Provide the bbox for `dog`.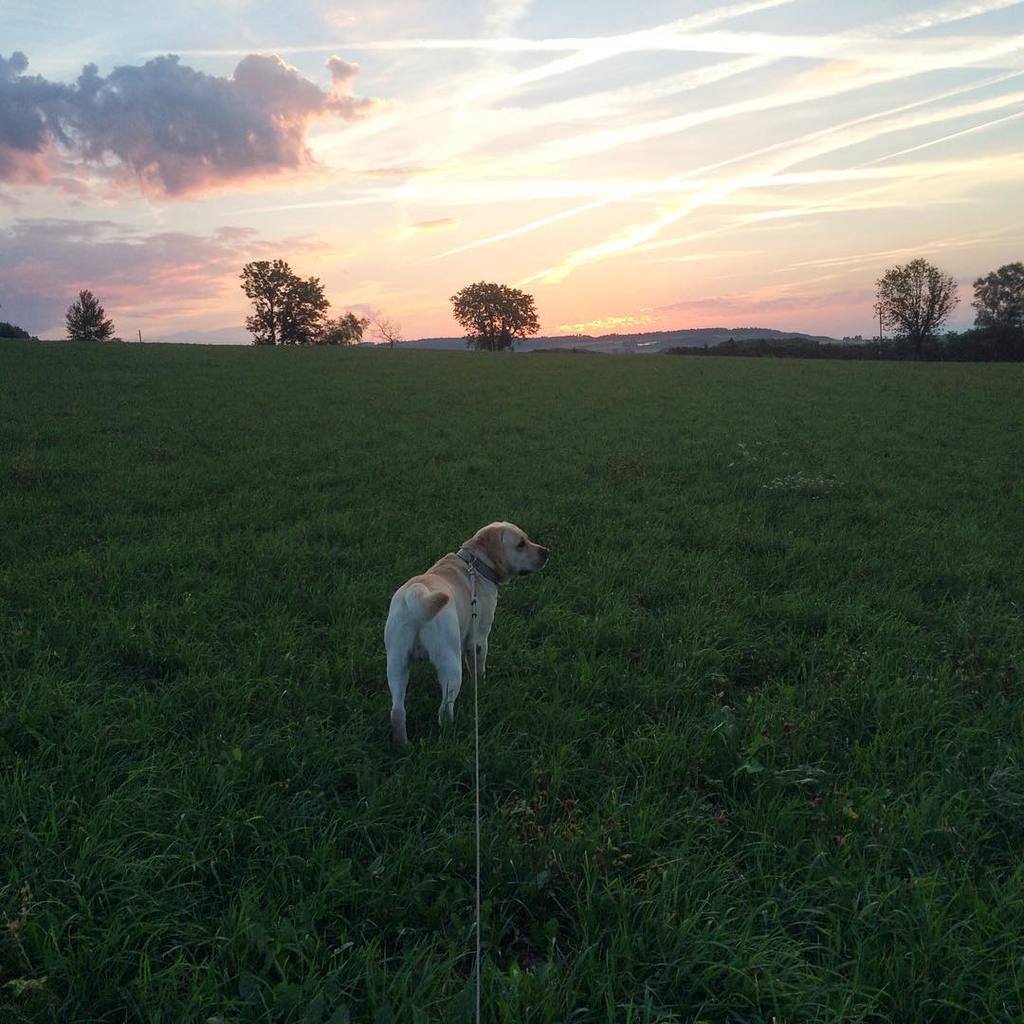
{"x1": 388, "y1": 521, "x2": 558, "y2": 743}.
